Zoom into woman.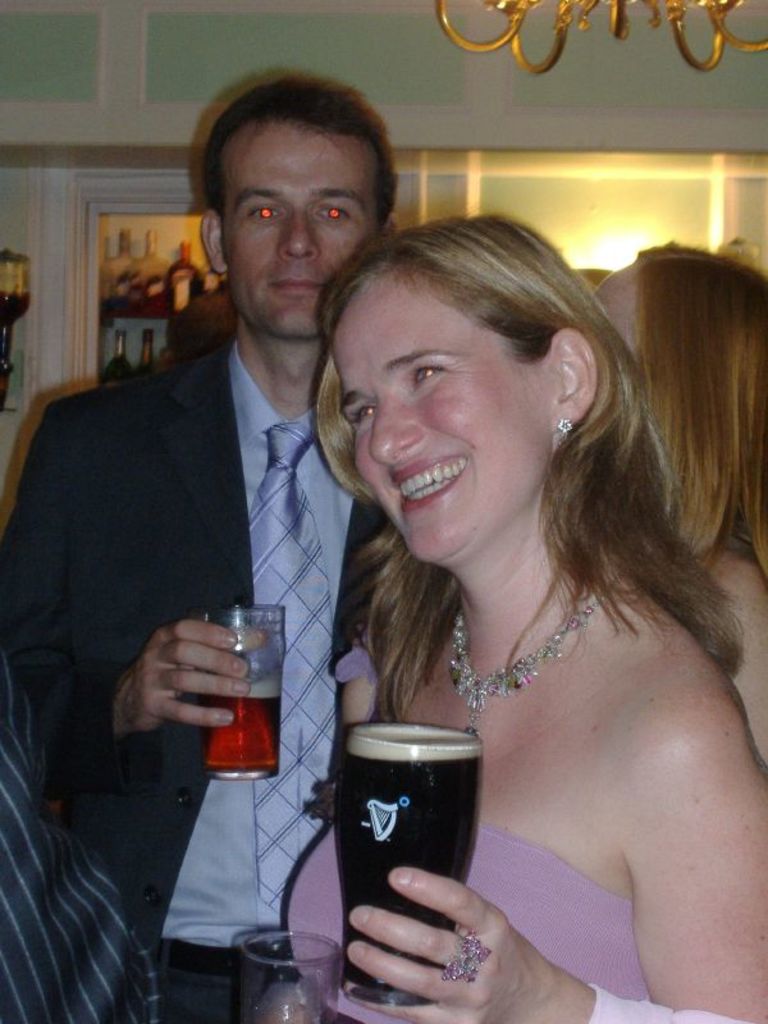
Zoom target: Rect(266, 182, 765, 1005).
